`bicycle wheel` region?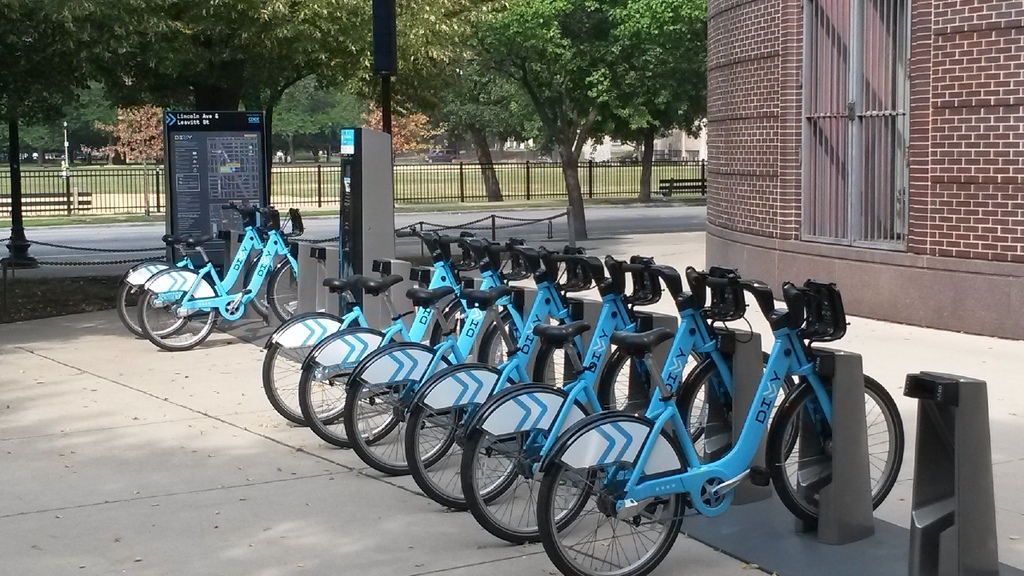
243,264,267,318
